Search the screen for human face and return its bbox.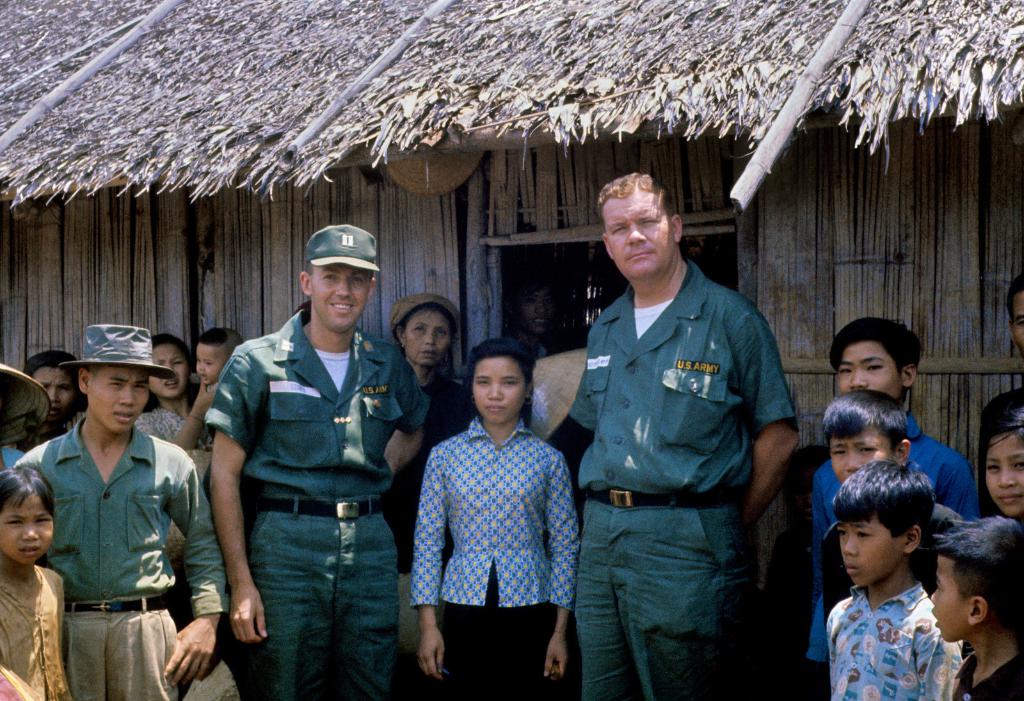
Found: BBox(597, 188, 675, 274).
